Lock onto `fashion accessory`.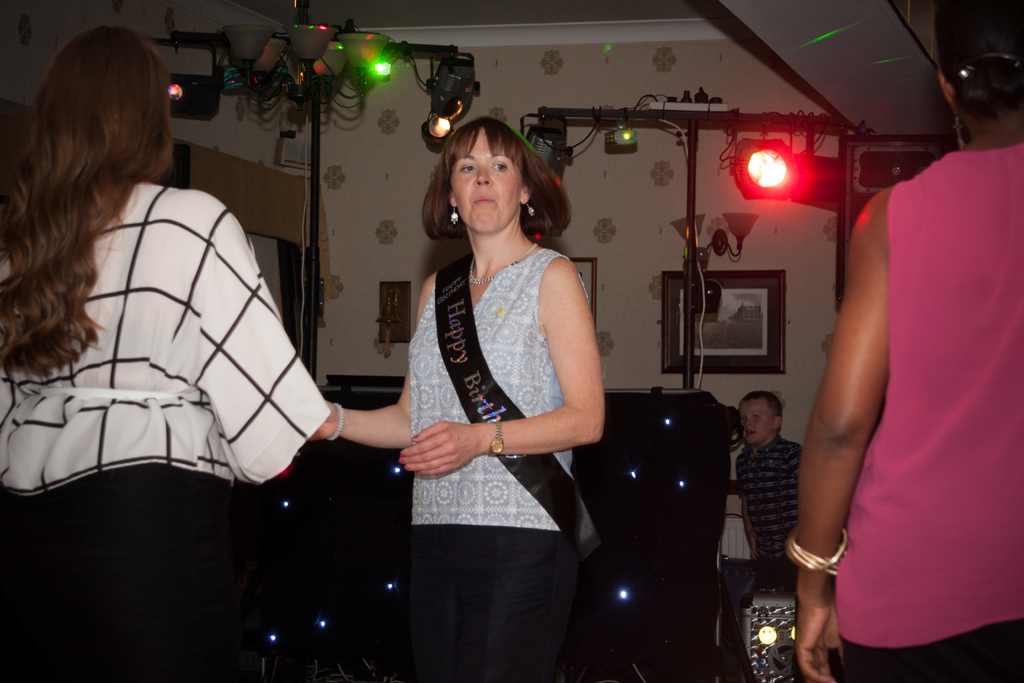
Locked: {"x1": 523, "y1": 199, "x2": 538, "y2": 217}.
